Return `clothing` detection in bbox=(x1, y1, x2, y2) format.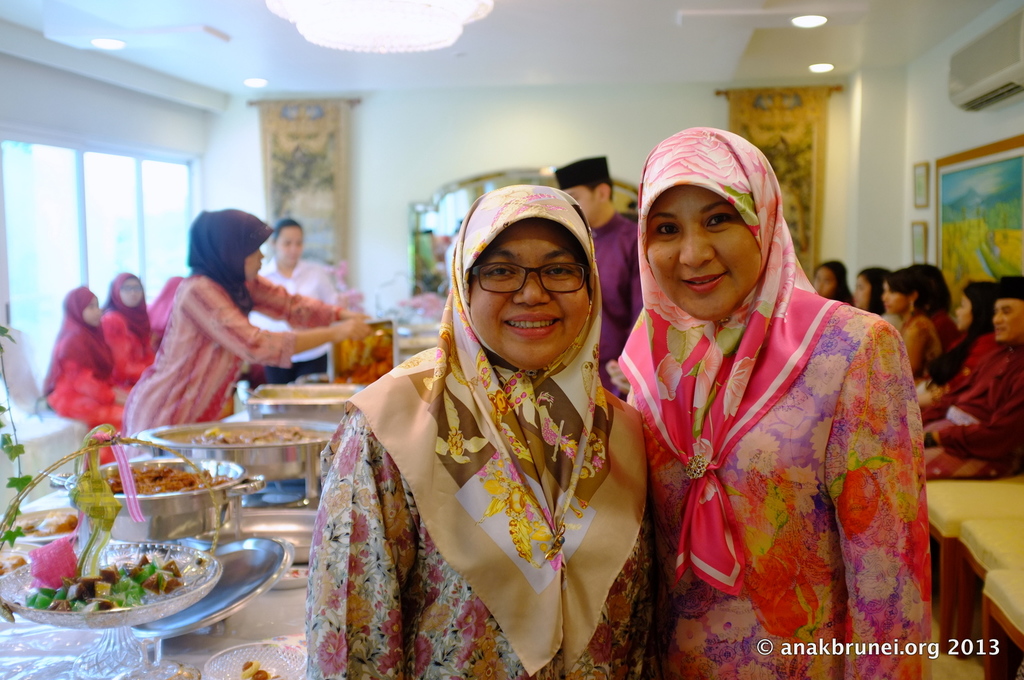
bbox=(925, 347, 1023, 480).
